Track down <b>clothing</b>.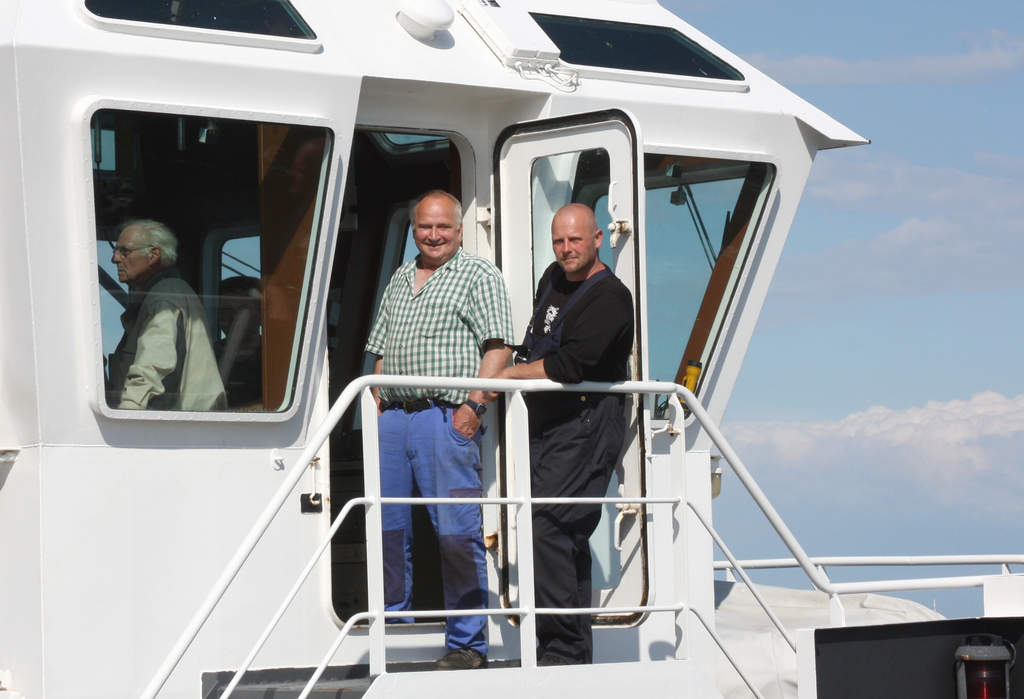
Tracked to 364,244,516,656.
